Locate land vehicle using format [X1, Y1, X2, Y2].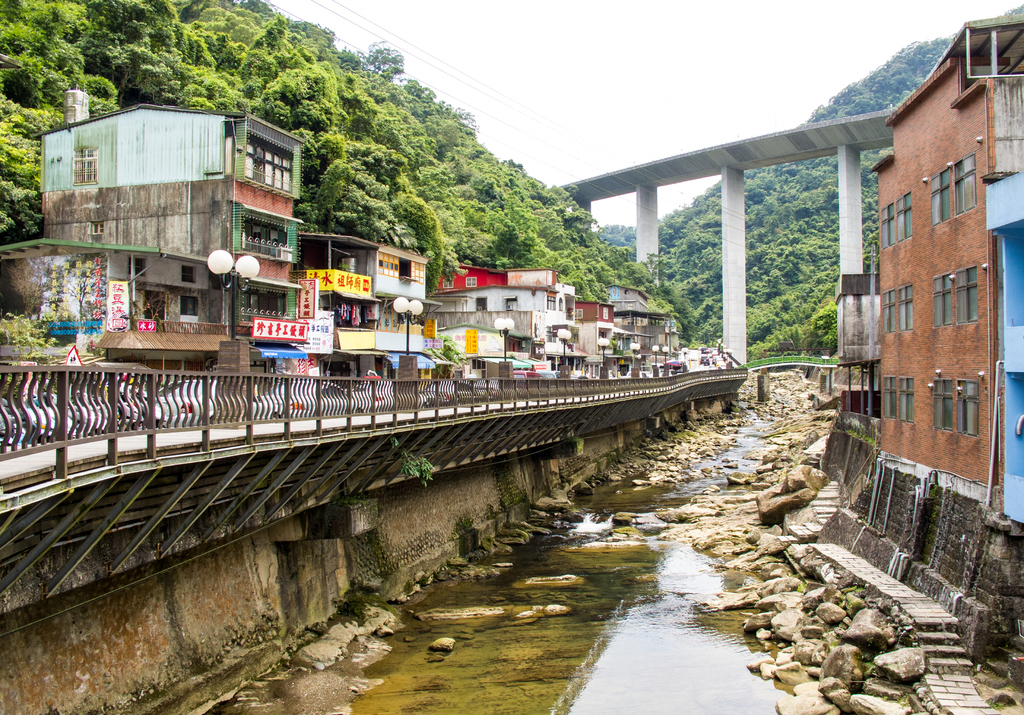
[358, 379, 427, 406].
